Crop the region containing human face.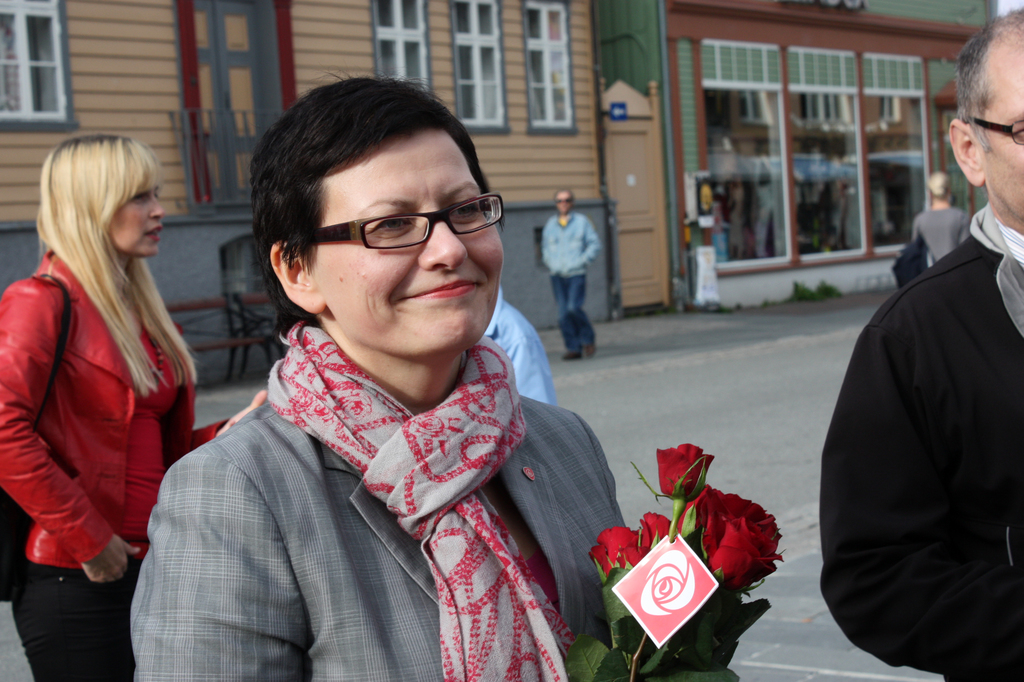
Crop region: {"x1": 556, "y1": 192, "x2": 572, "y2": 213}.
